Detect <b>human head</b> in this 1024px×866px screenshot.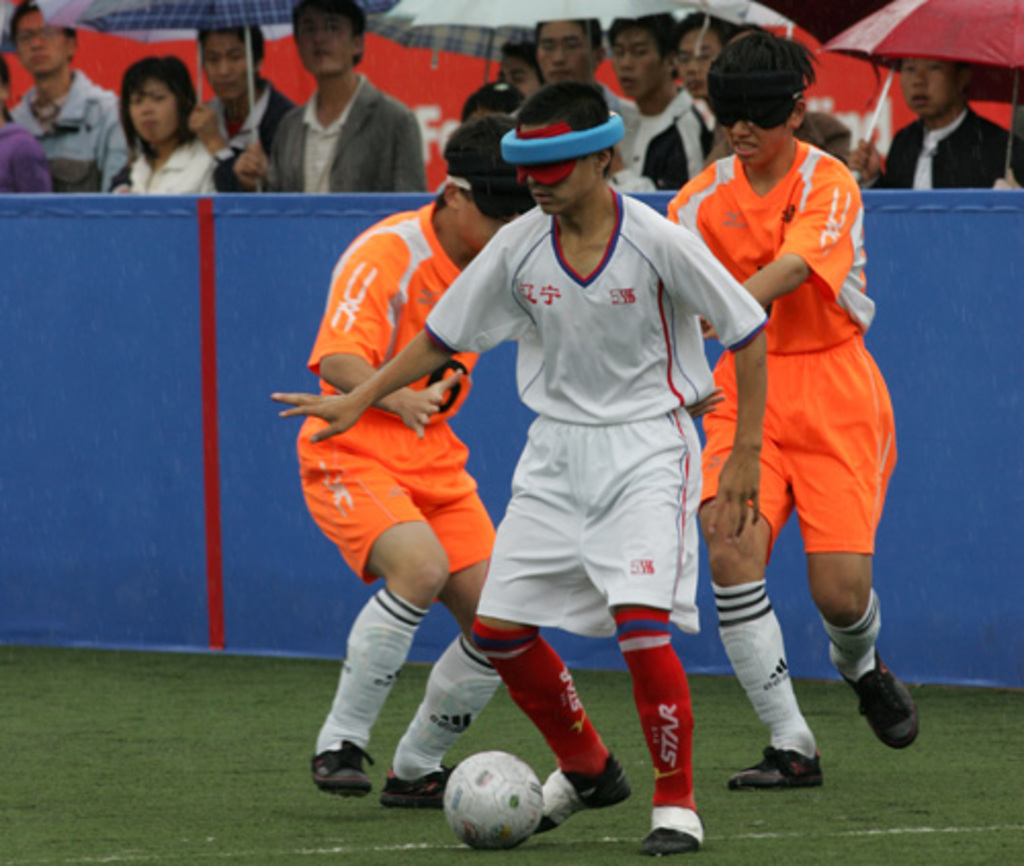
Detection: BBox(612, 10, 680, 104).
